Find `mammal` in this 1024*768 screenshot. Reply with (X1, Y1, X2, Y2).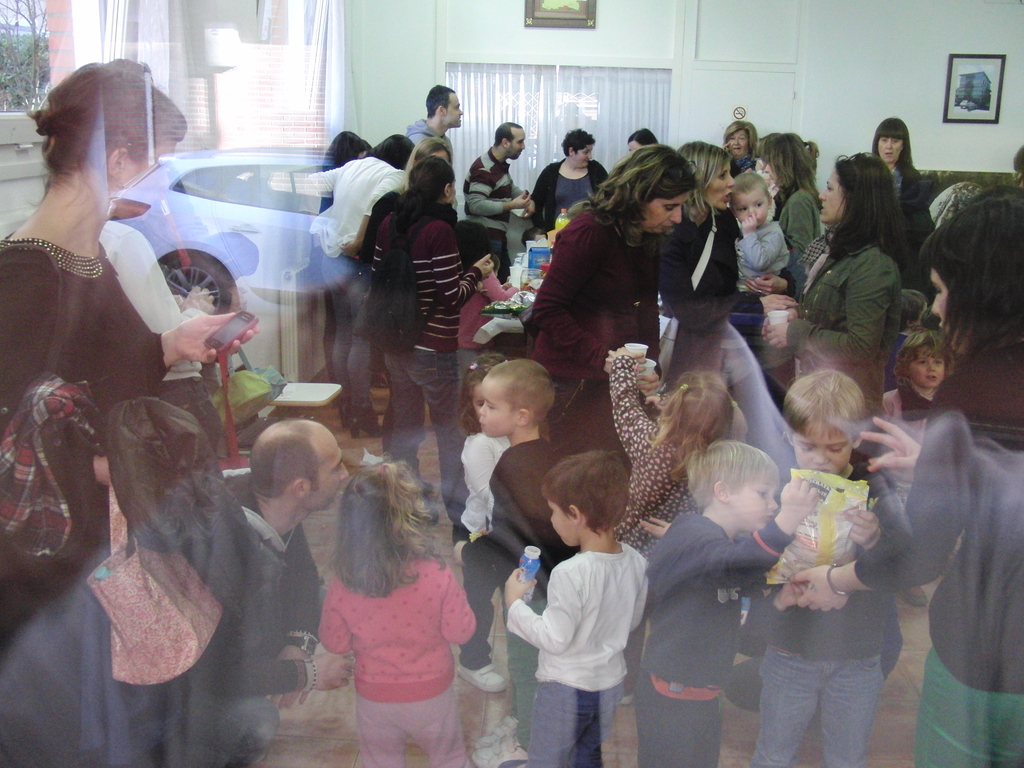
(298, 447, 497, 742).
